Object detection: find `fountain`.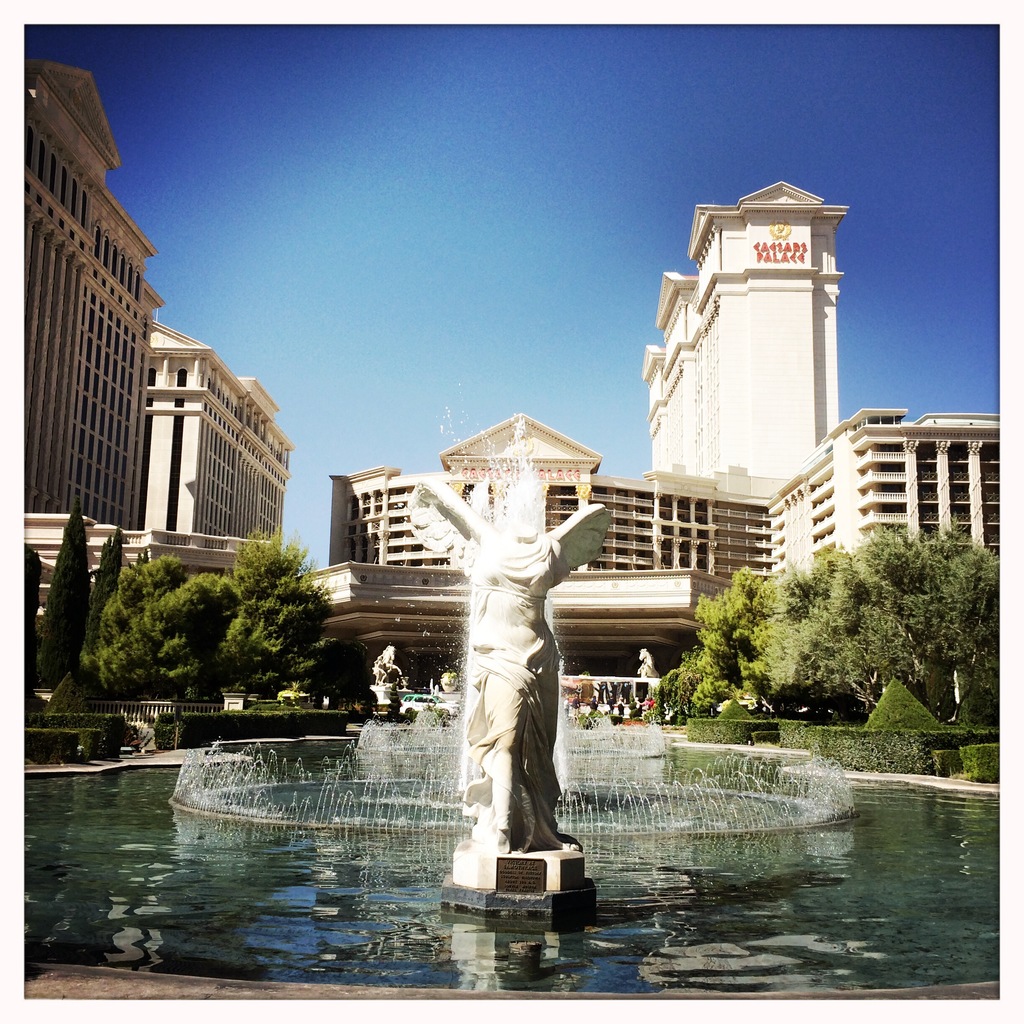
bbox(26, 374, 996, 1000).
